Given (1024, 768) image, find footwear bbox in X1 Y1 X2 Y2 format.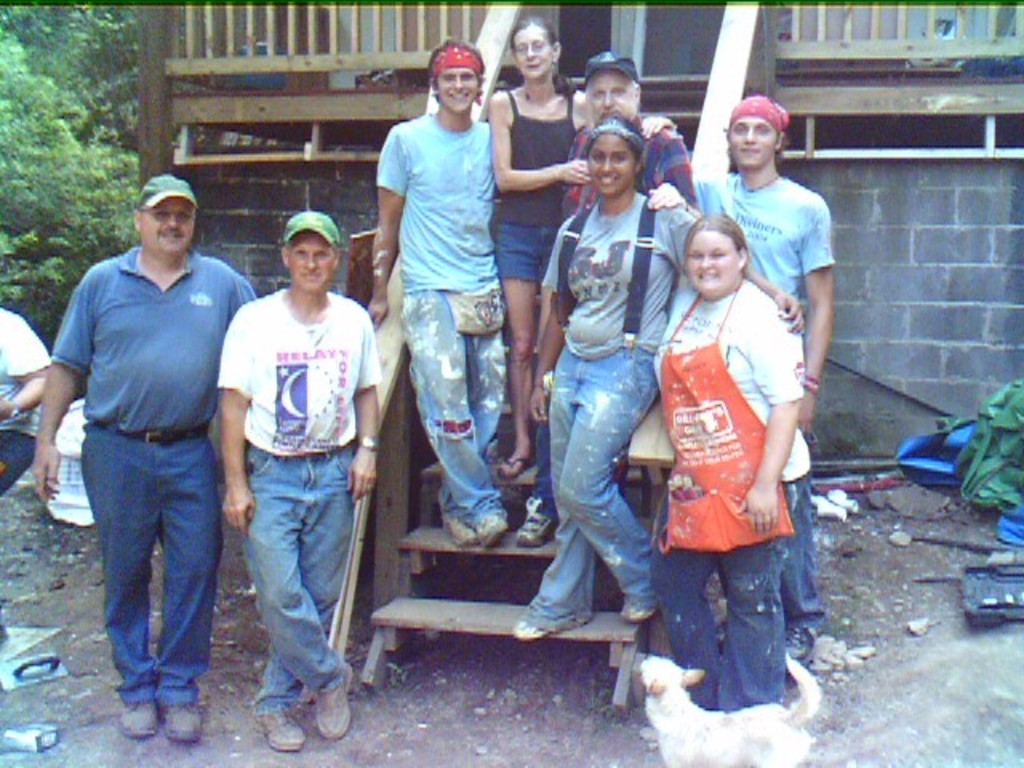
515 496 562 549.
